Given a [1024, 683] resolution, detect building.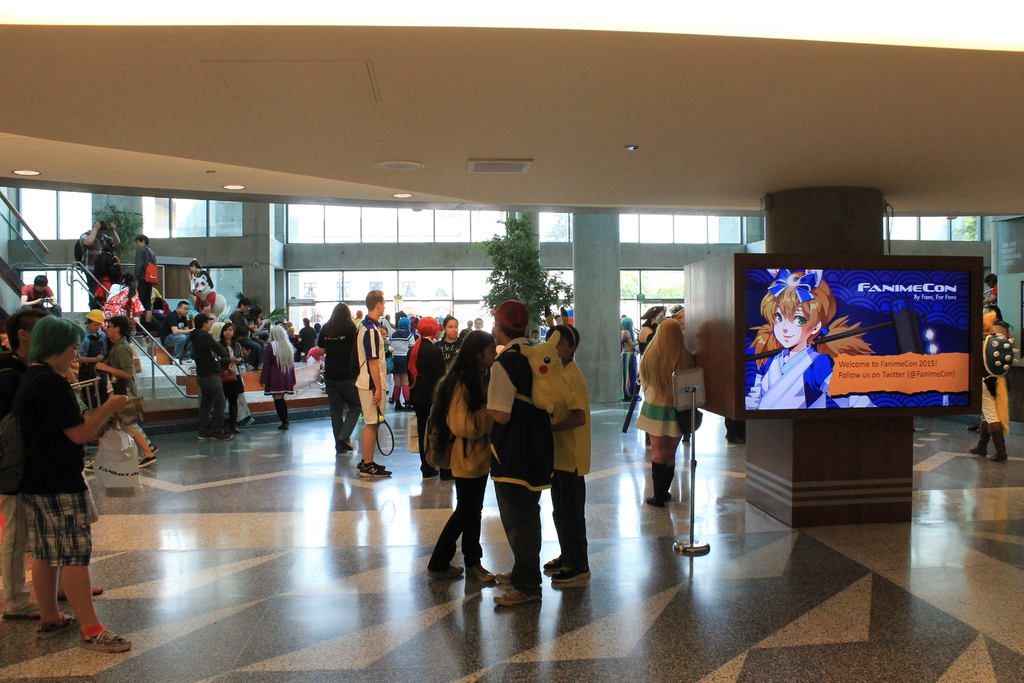
0,4,1023,682.
